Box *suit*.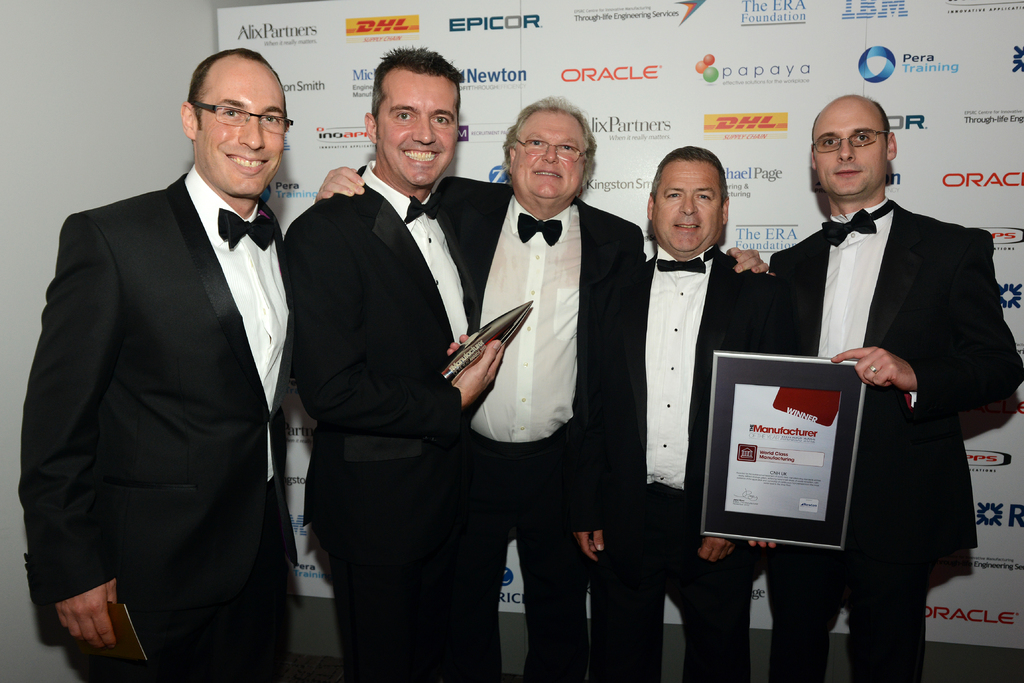
l=285, t=159, r=483, b=682.
